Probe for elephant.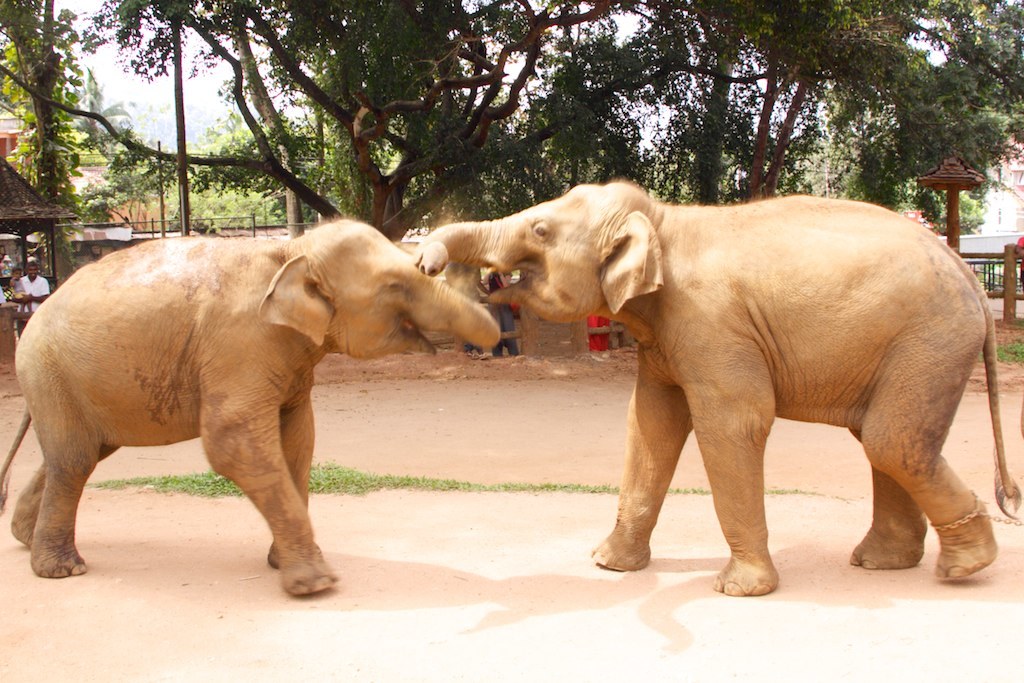
Probe result: region(410, 183, 1023, 597).
